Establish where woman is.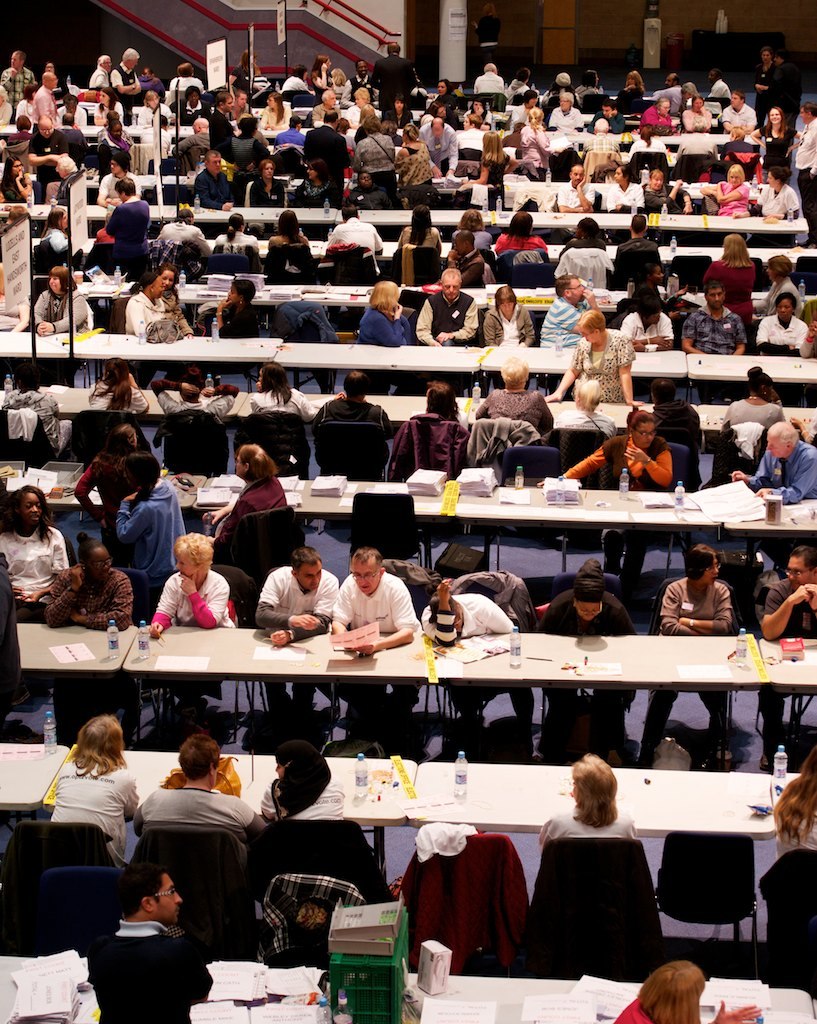
Established at (264,210,311,252).
